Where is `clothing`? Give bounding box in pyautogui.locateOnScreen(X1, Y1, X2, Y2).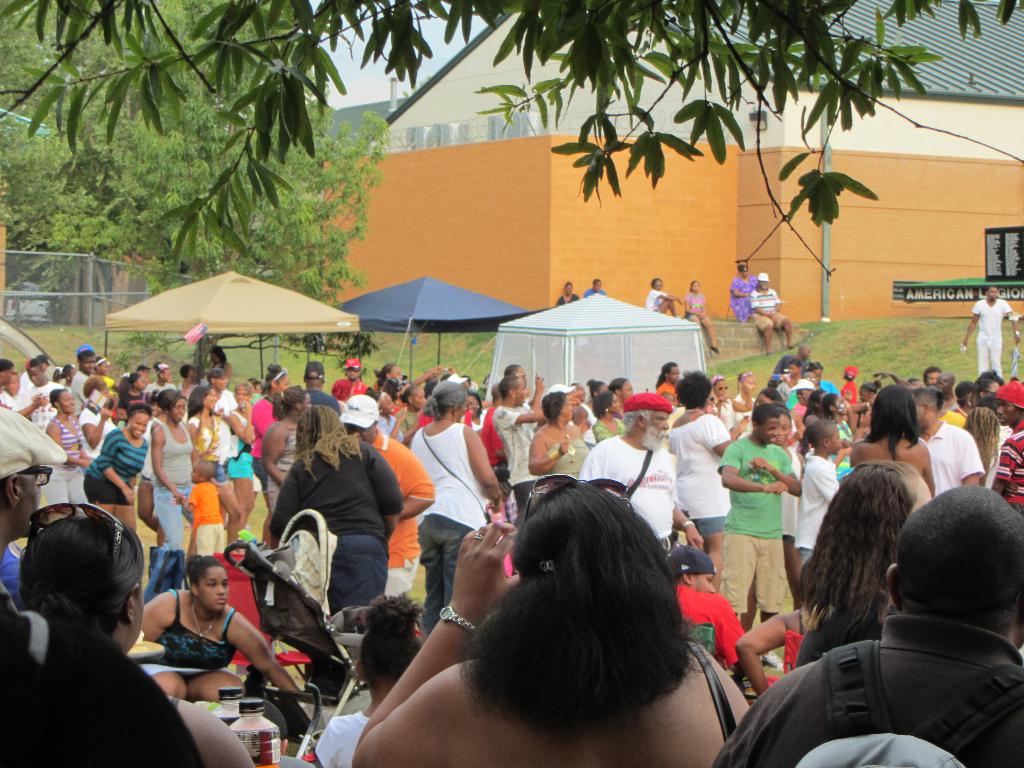
pyautogui.locateOnScreen(685, 290, 710, 318).
